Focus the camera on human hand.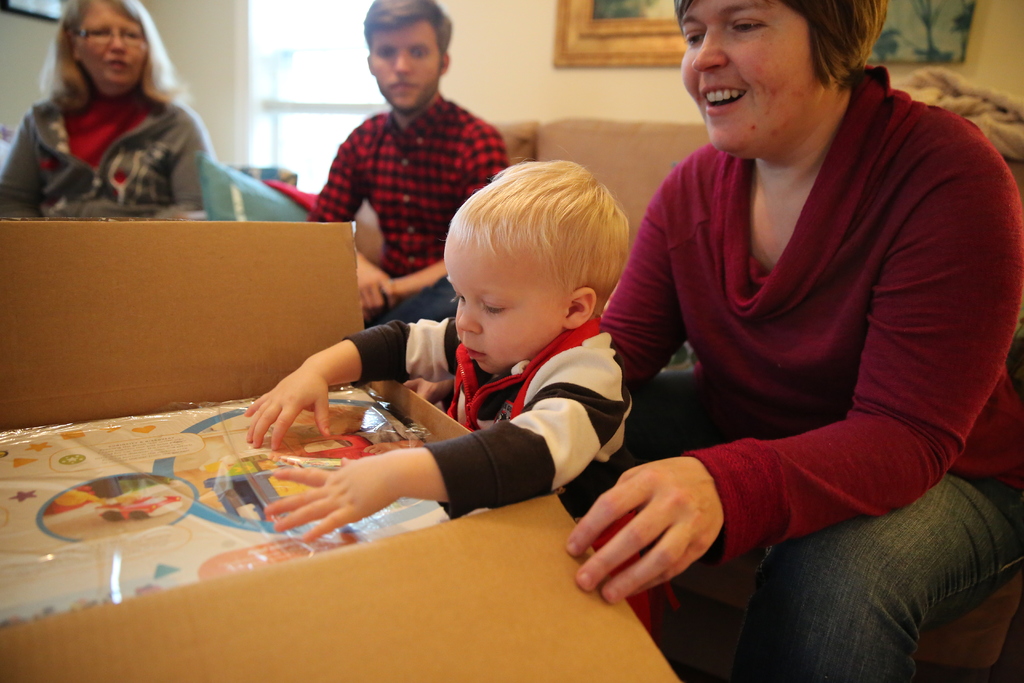
Focus region: 355:260:398:313.
